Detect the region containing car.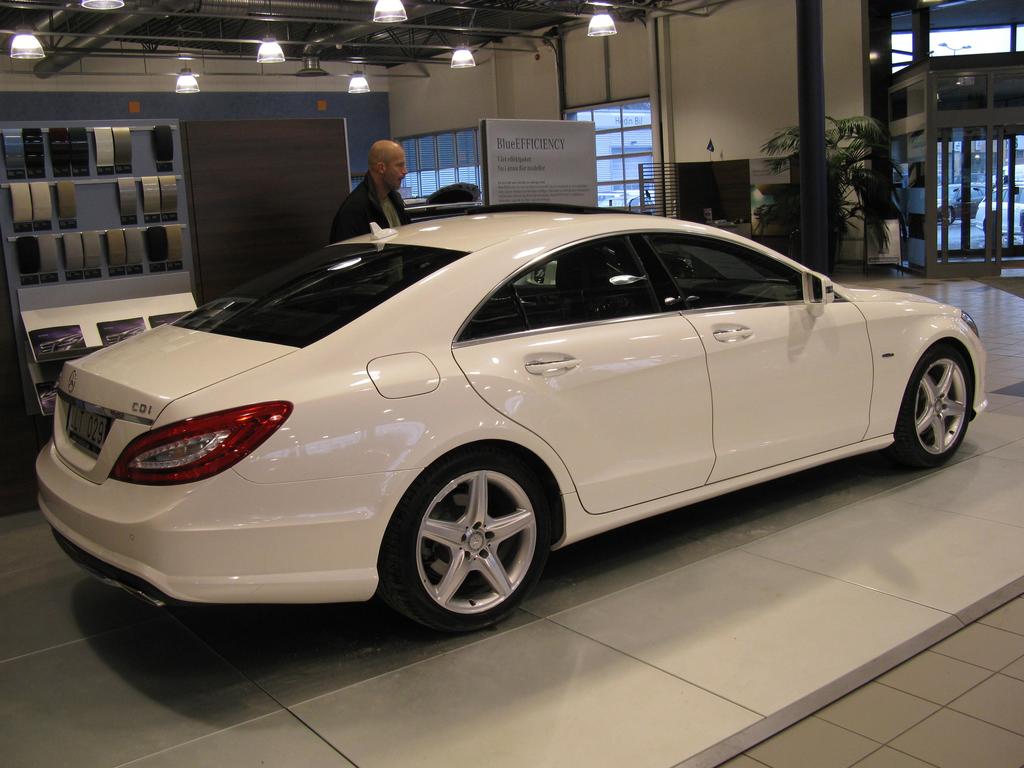
box=[970, 180, 996, 198].
